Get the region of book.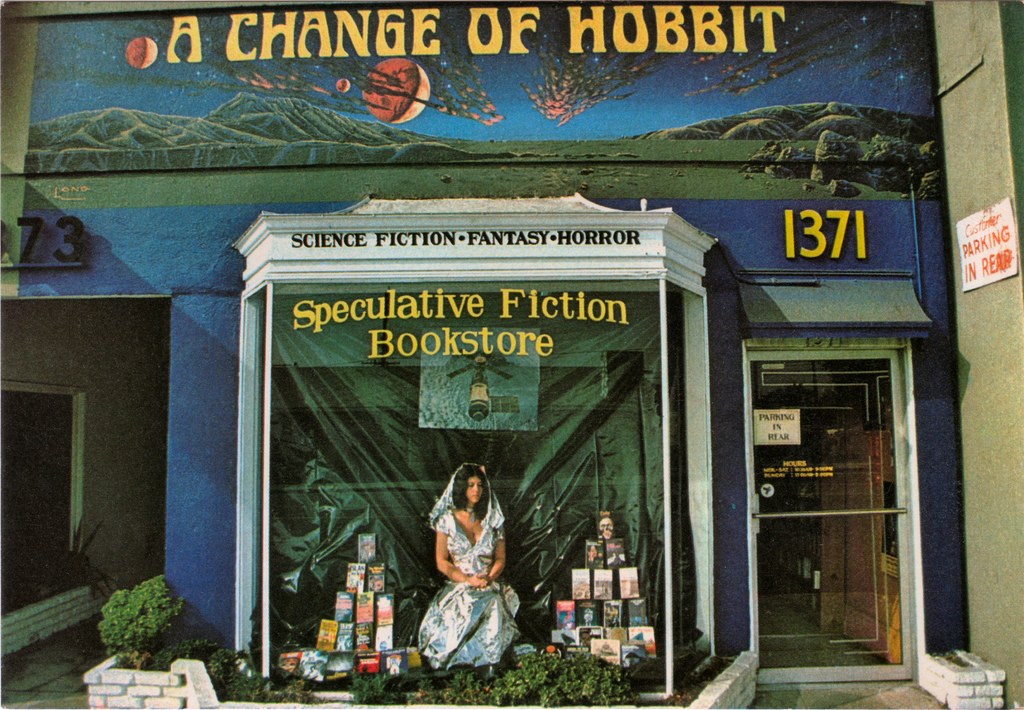
bbox=(559, 605, 582, 641).
